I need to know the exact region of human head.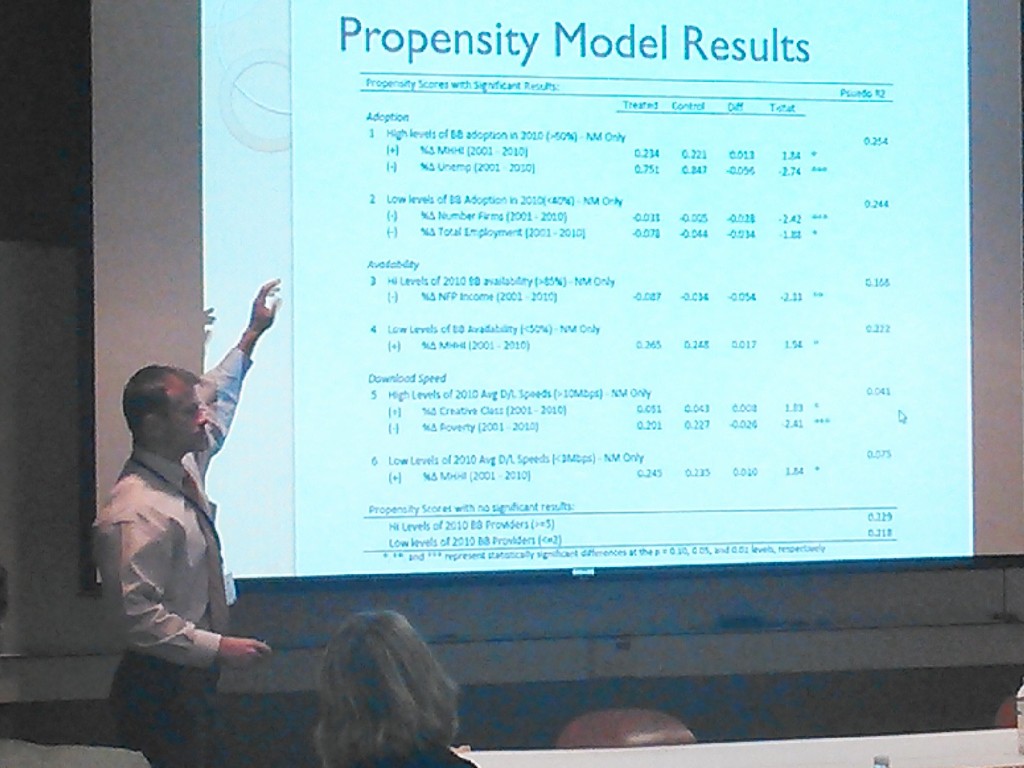
Region: [x1=289, y1=621, x2=461, y2=753].
